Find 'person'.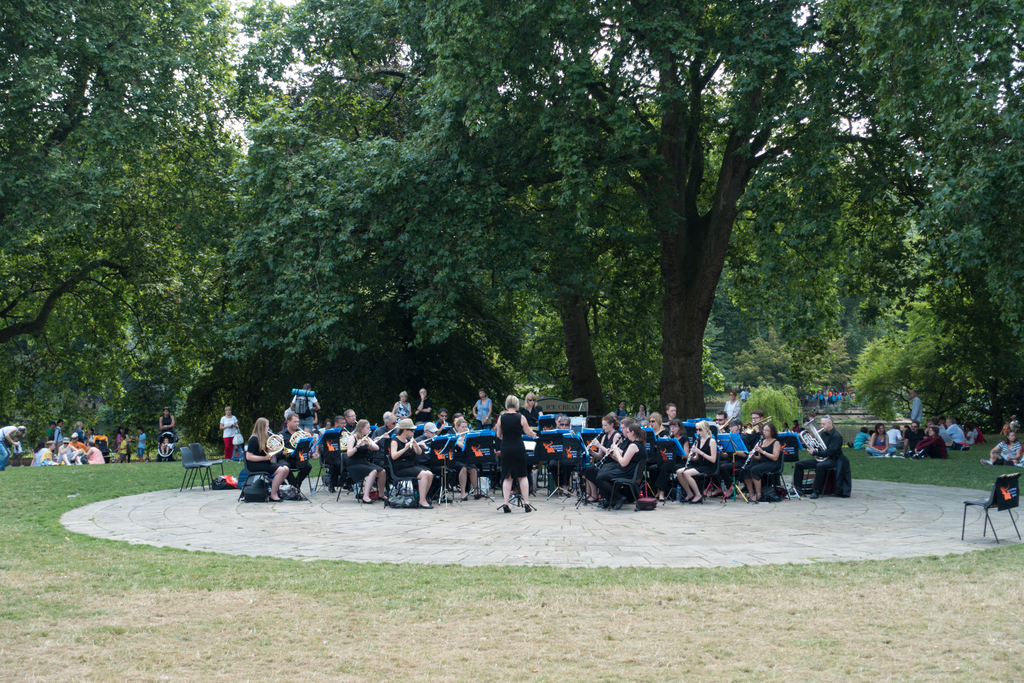
l=489, t=385, r=545, b=516.
